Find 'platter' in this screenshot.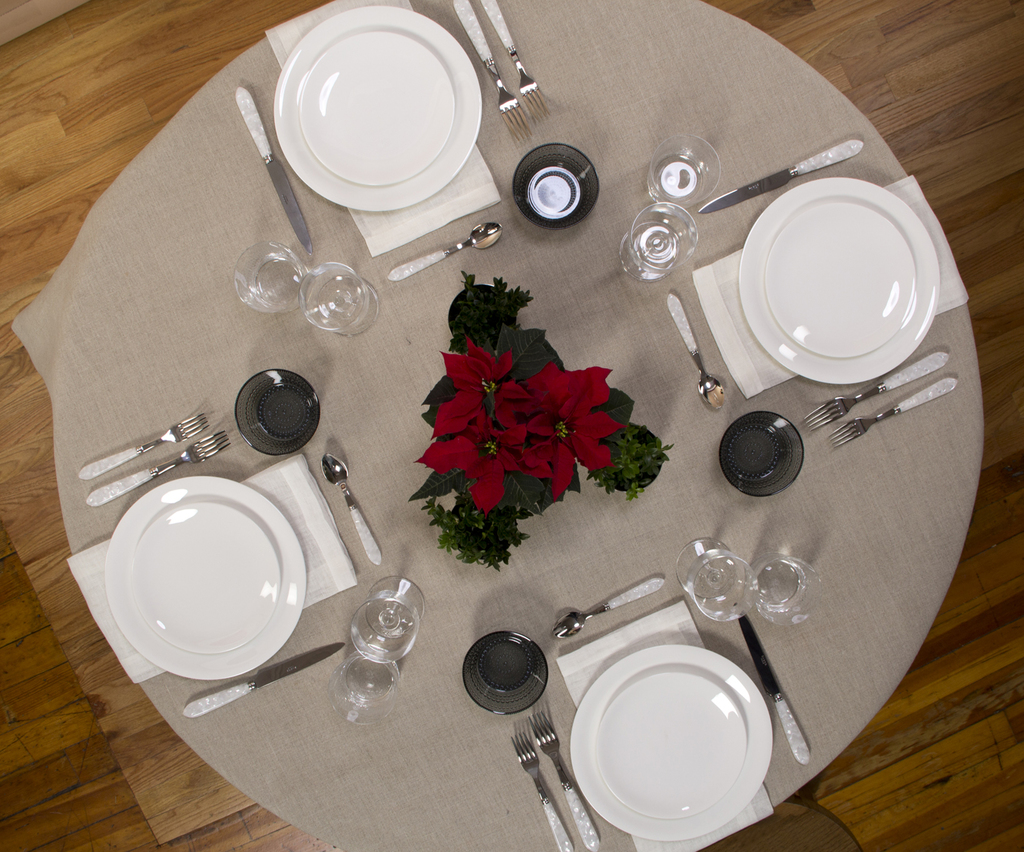
The bounding box for 'platter' is (x1=593, y1=666, x2=743, y2=811).
